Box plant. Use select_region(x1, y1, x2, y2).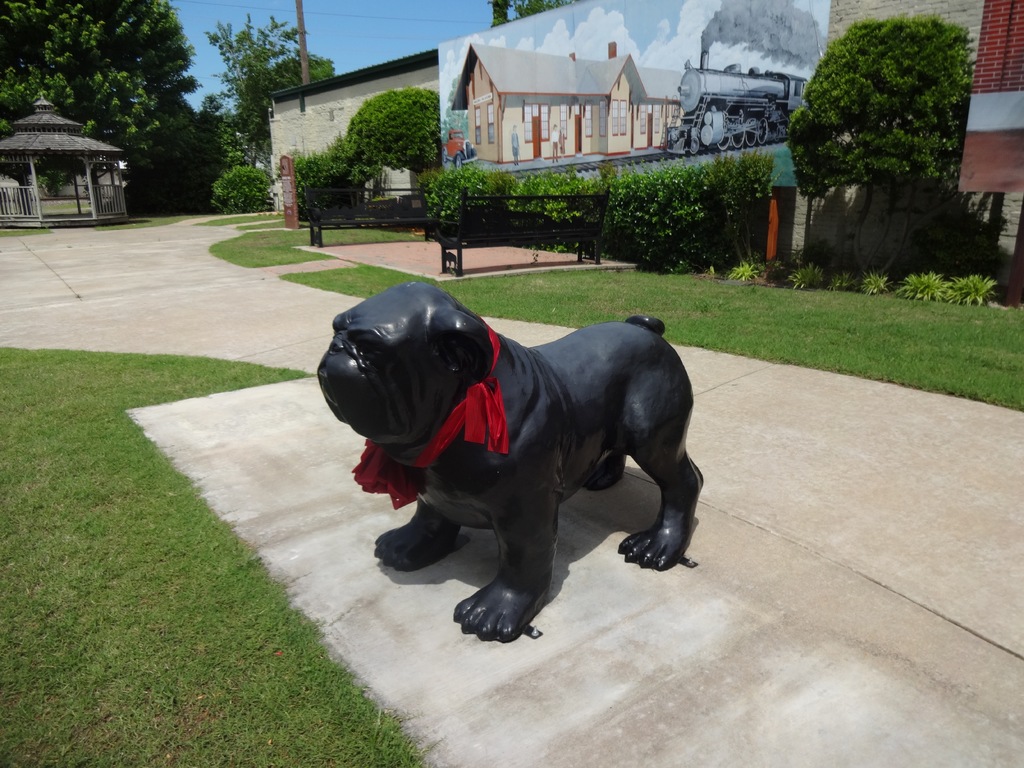
select_region(726, 260, 758, 282).
